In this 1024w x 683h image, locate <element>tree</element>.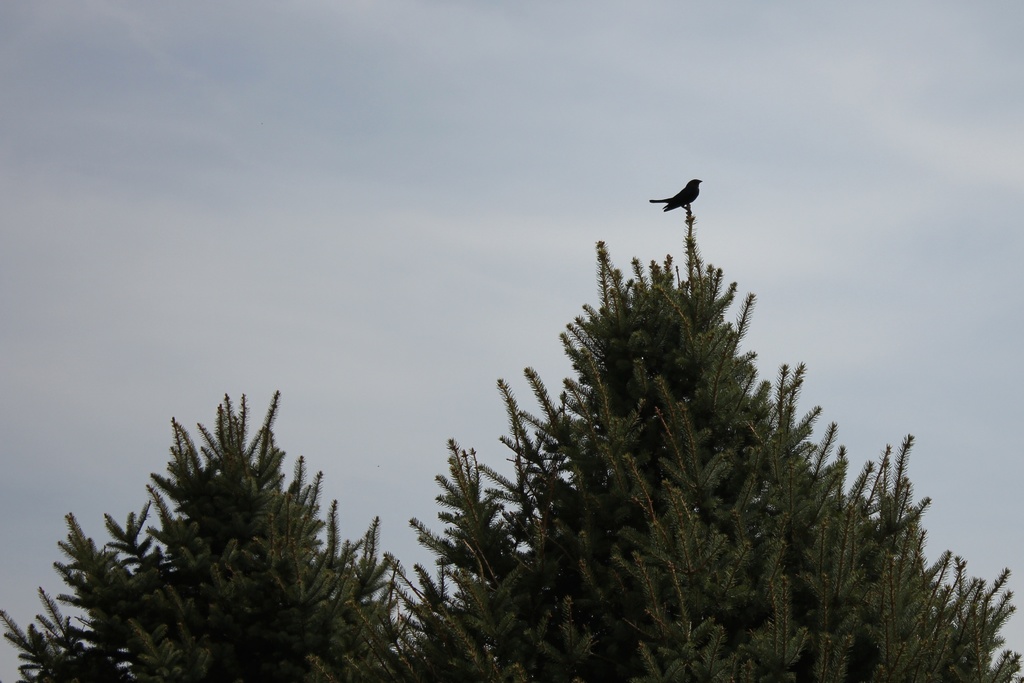
Bounding box: left=0, top=388, right=394, bottom=675.
